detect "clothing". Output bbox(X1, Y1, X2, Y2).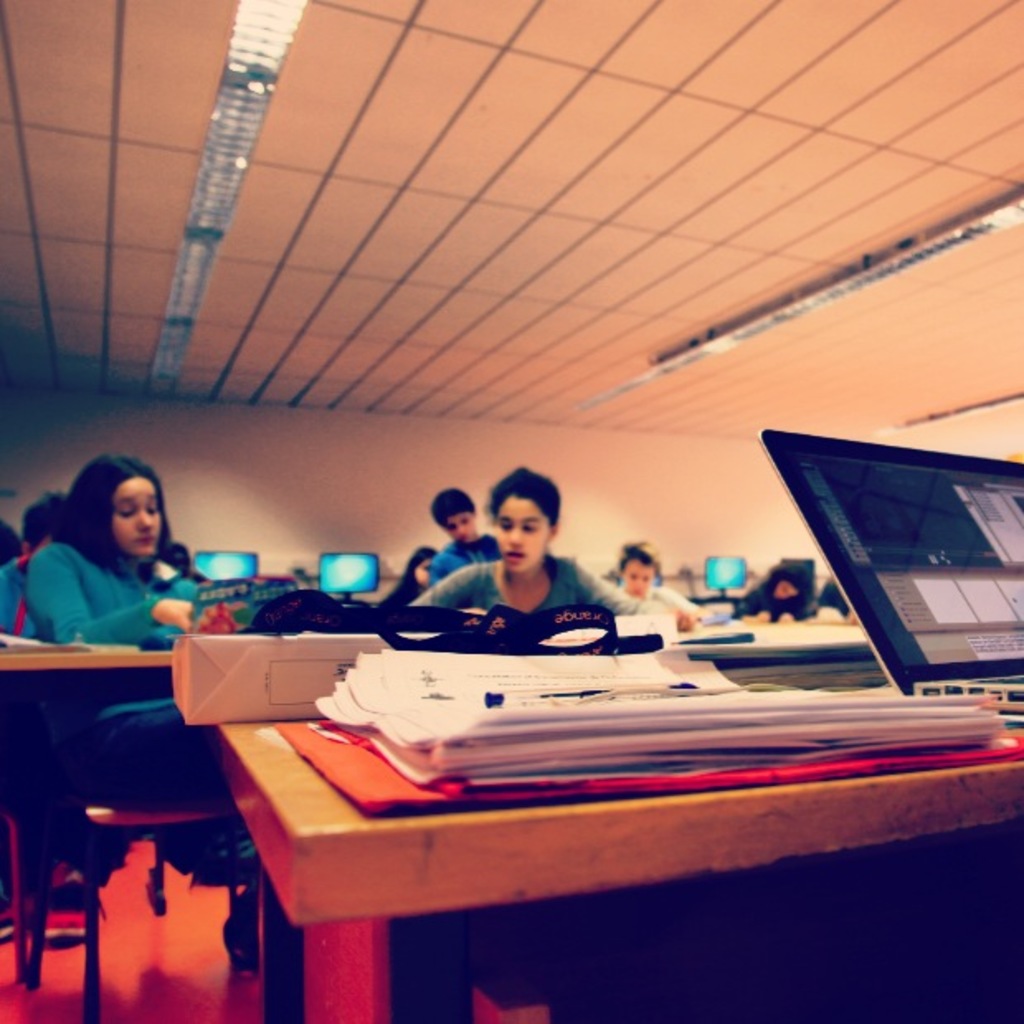
bbox(441, 545, 606, 646).
